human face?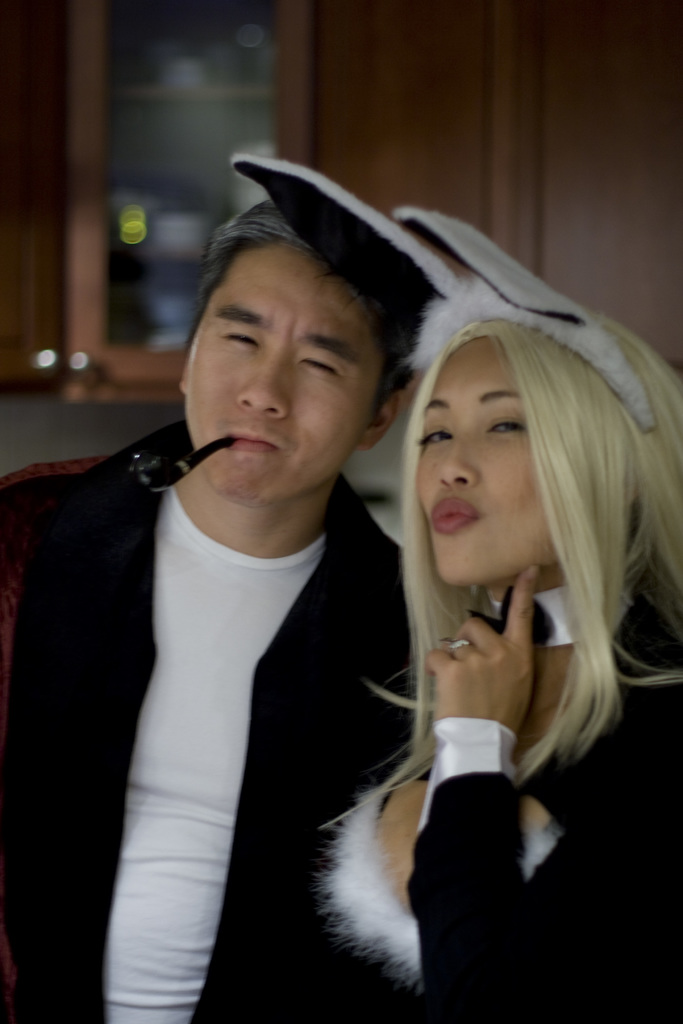
{"left": 414, "top": 338, "right": 557, "bottom": 588}
